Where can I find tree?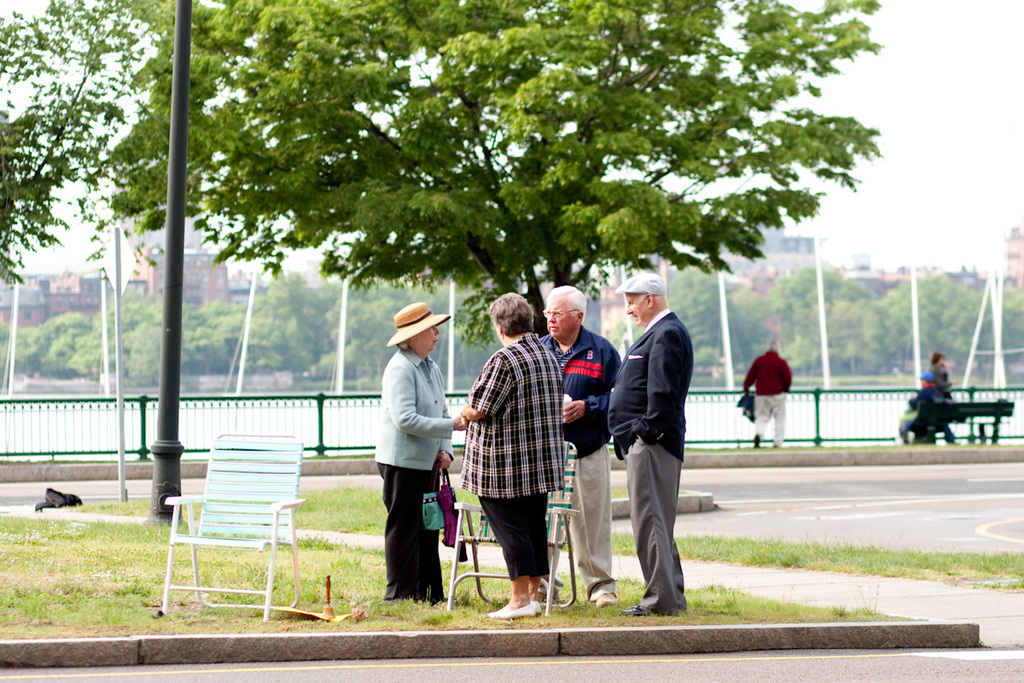
You can find it at [110, 0, 876, 338].
